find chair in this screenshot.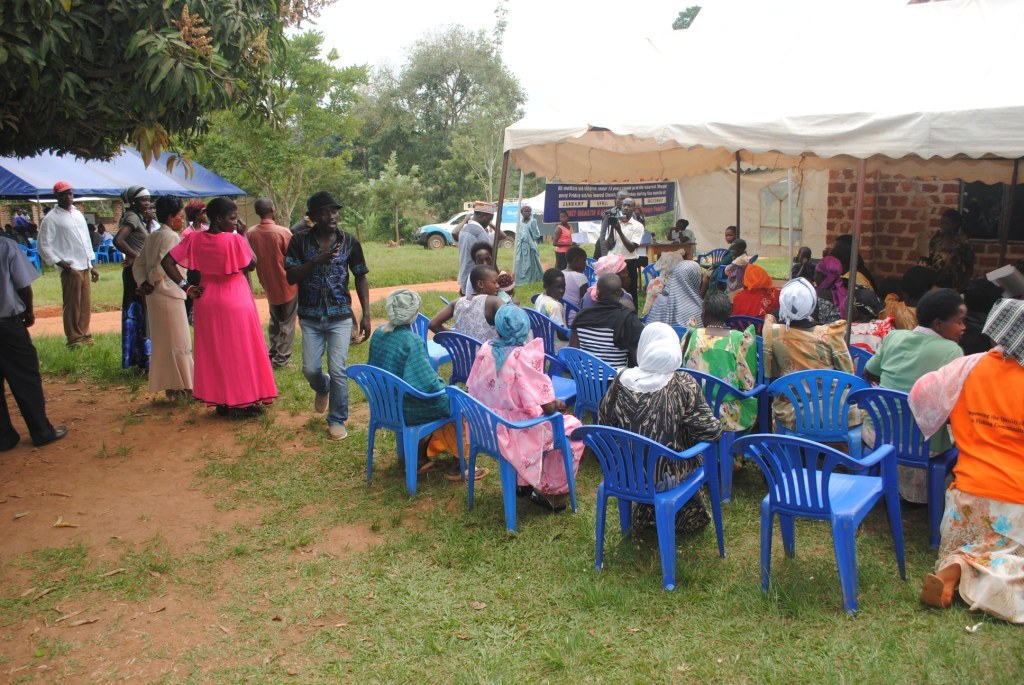
The bounding box for chair is (left=30, top=240, right=50, bottom=269).
